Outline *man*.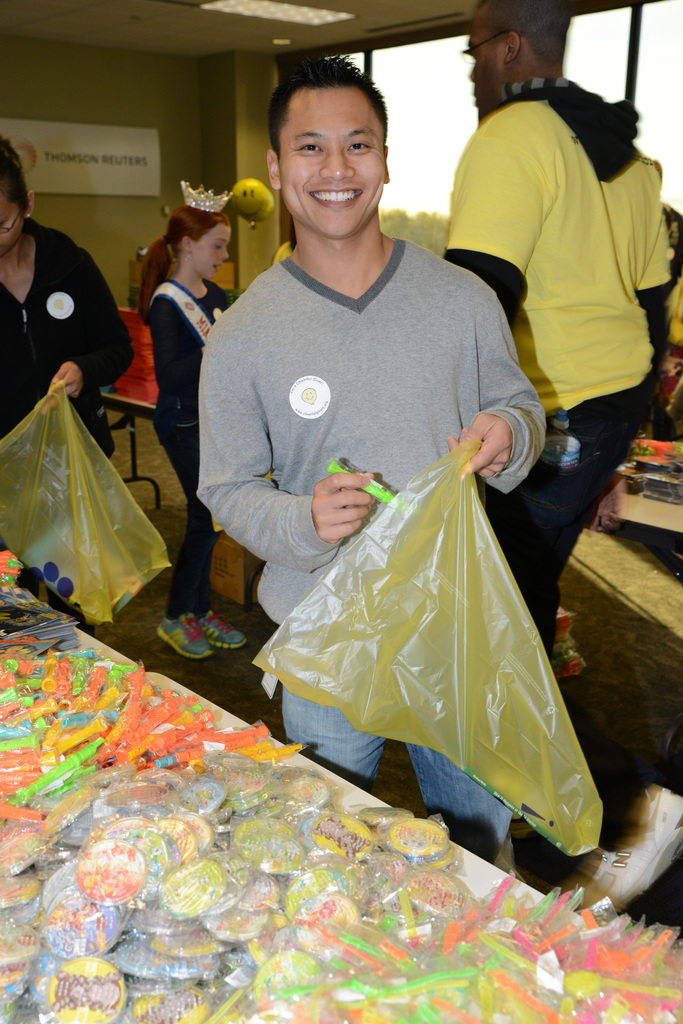
Outline: (x1=195, y1=57, x2=553, y2=890).
